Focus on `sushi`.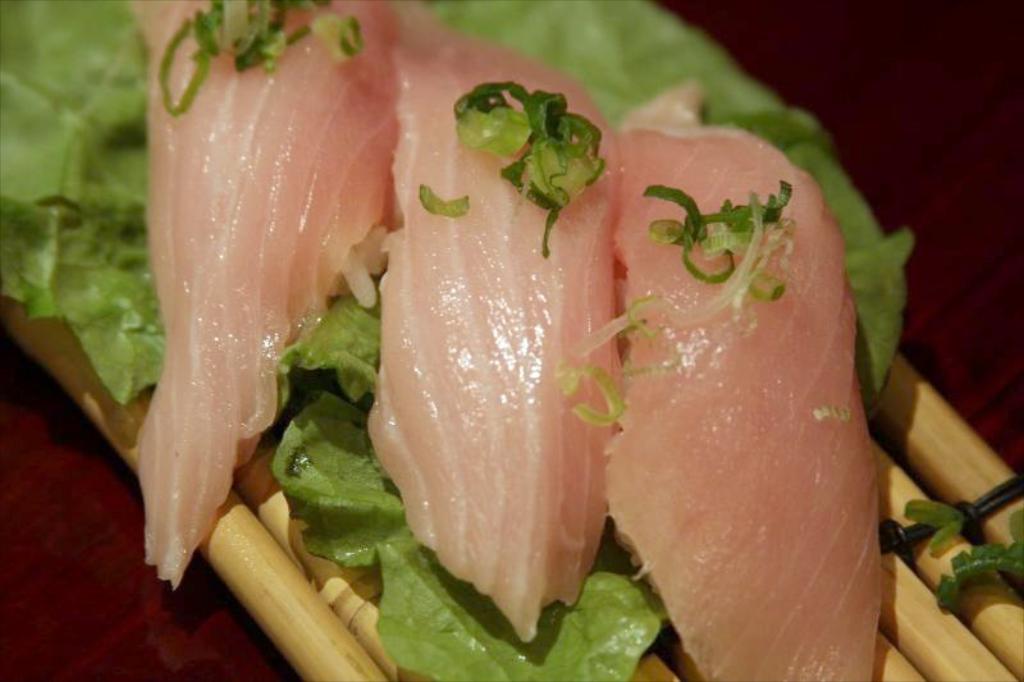
Focused at rect(141, 0, 397, 586).
